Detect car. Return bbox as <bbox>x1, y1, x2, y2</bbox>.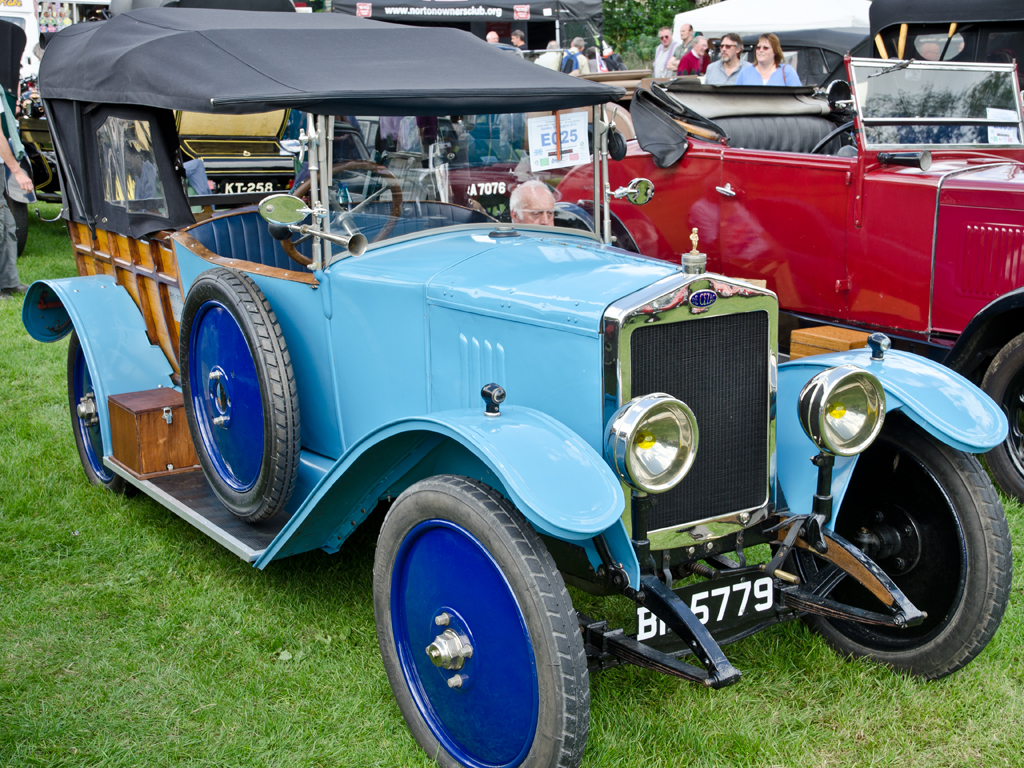
<bbox>531, 49, 1023, 515</bbox>.
